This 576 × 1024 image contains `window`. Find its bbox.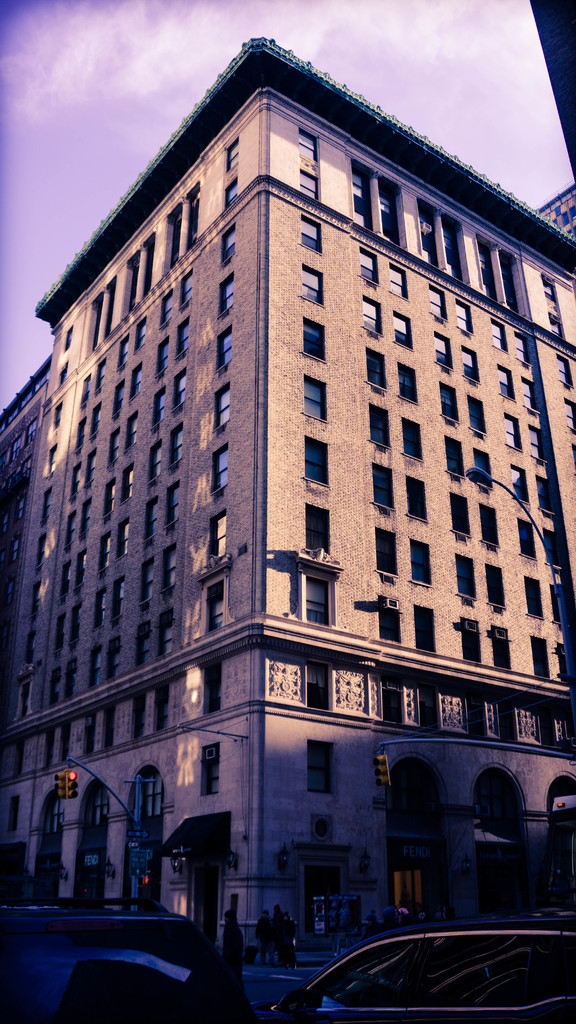
<region>71, 461, 83, 500</region>.
